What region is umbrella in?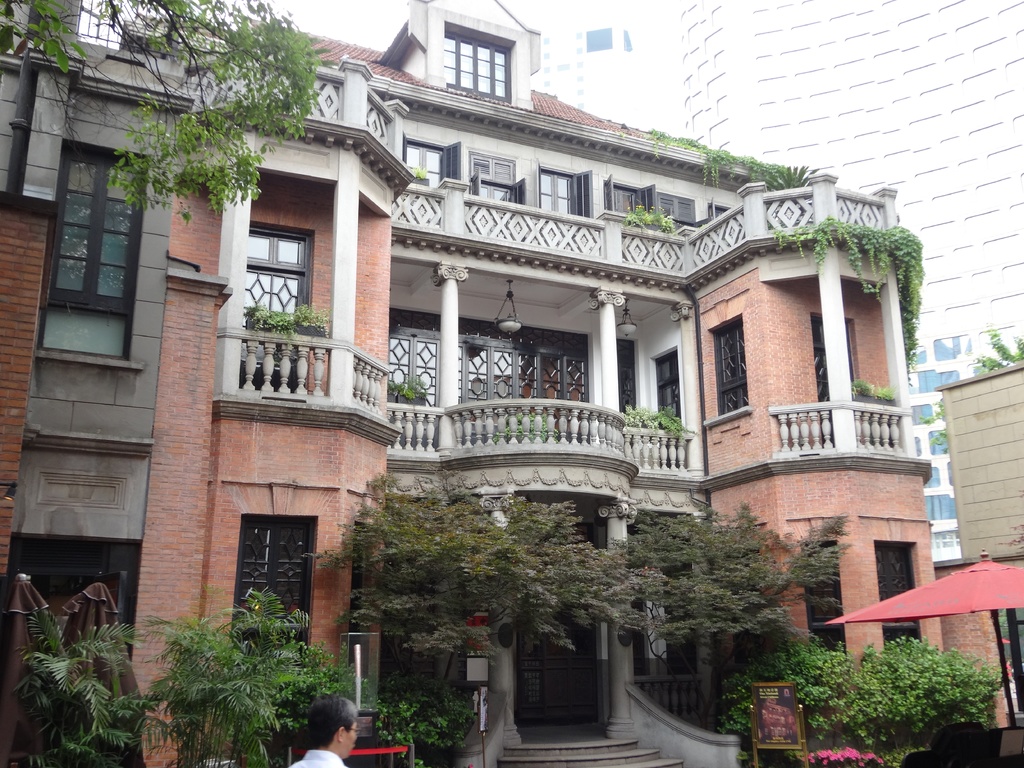
58,583,141,767.
